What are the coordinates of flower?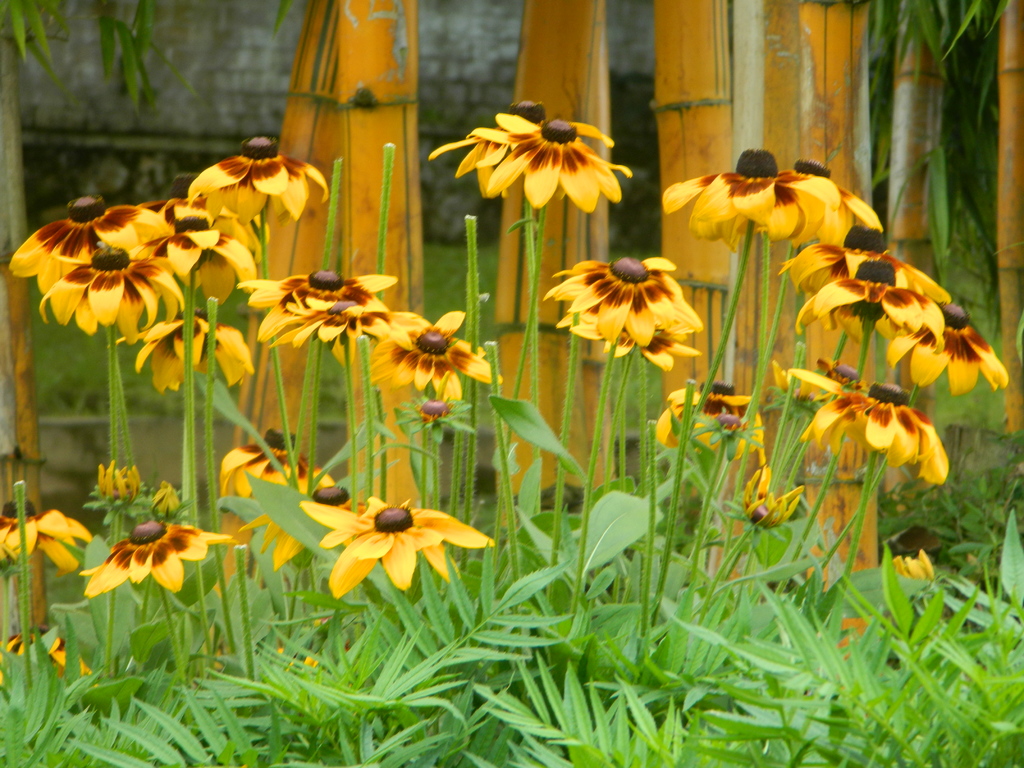
{"left": 242, "top": 486, "right": 368, "bottom": 570}.
